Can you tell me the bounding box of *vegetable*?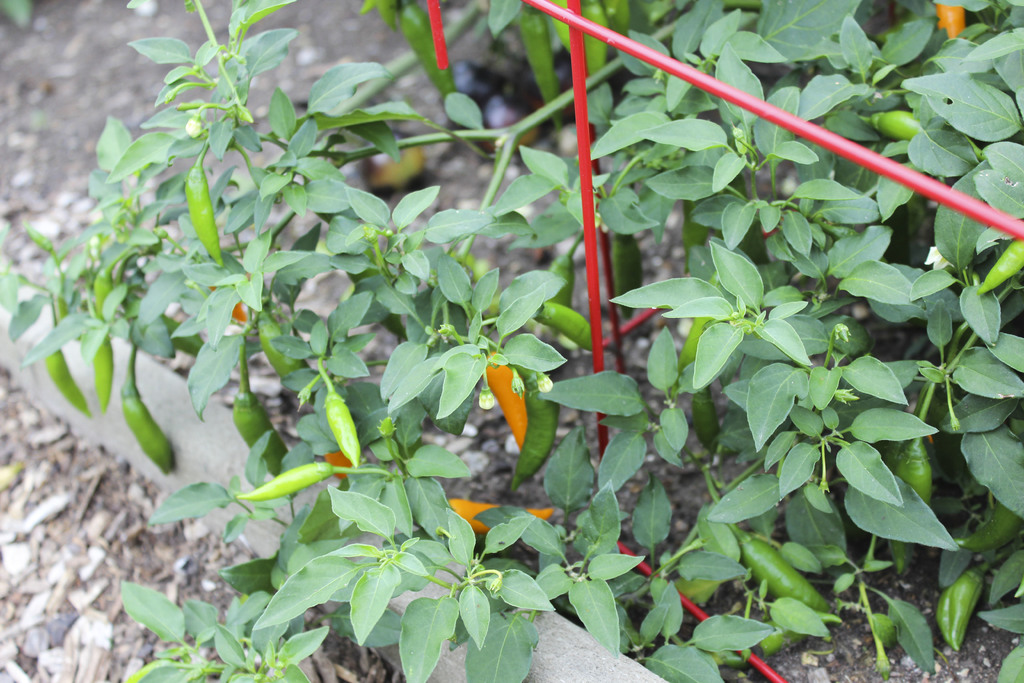
locate(26, 224, 52, 249).
